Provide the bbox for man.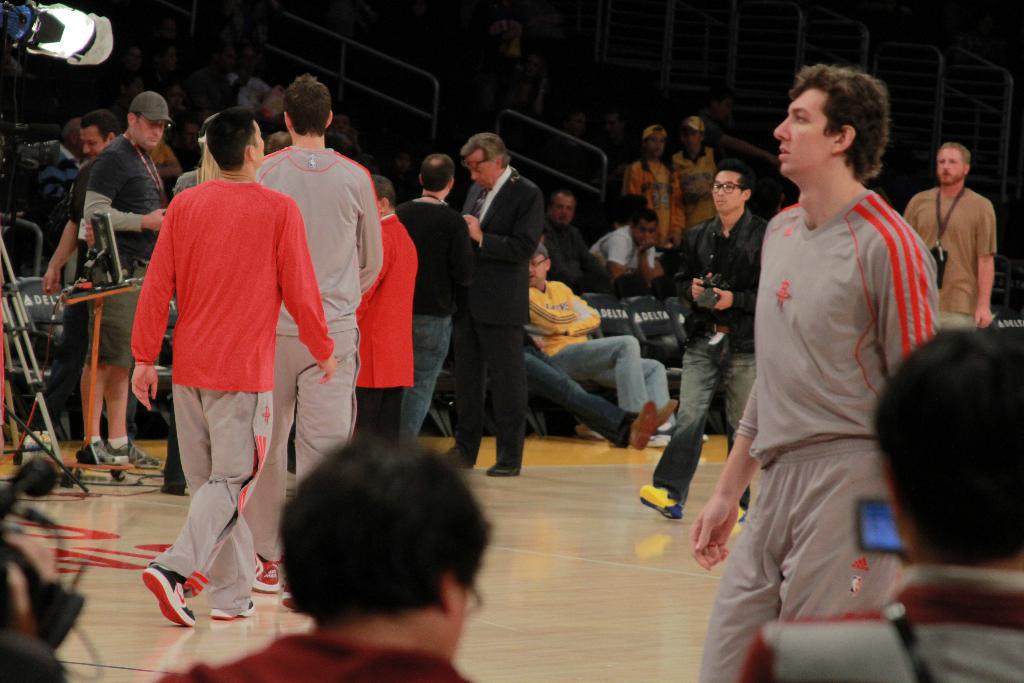
{"left": 122, "top": 103, "right": 340, "bottom": 626}.
